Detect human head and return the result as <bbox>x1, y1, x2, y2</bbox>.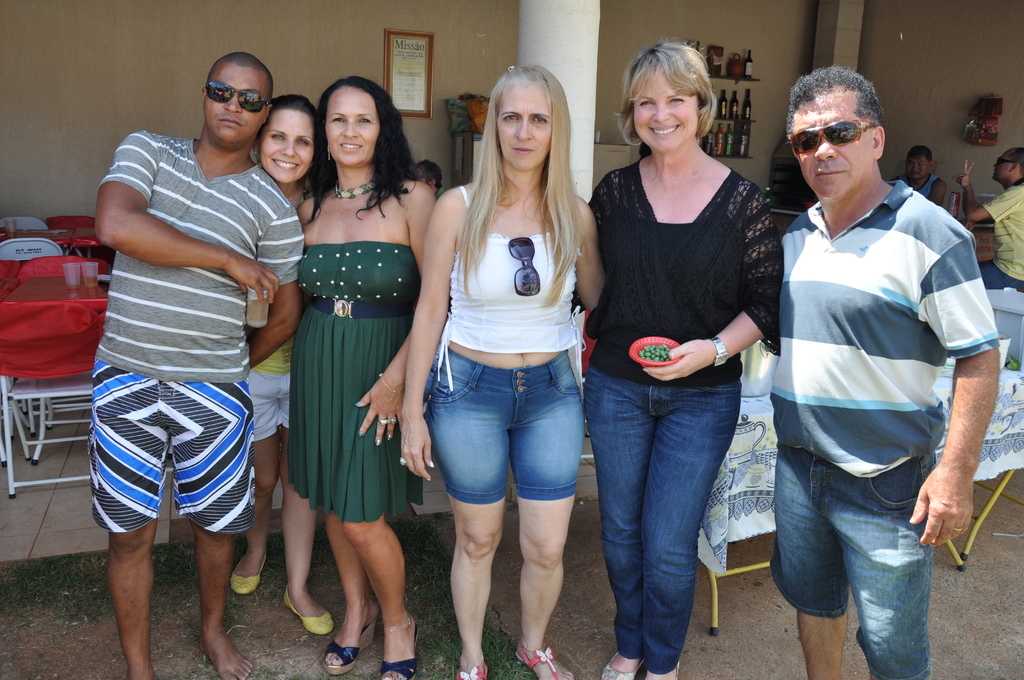
<bbox>320, 77, 394, 165</bbox>.
